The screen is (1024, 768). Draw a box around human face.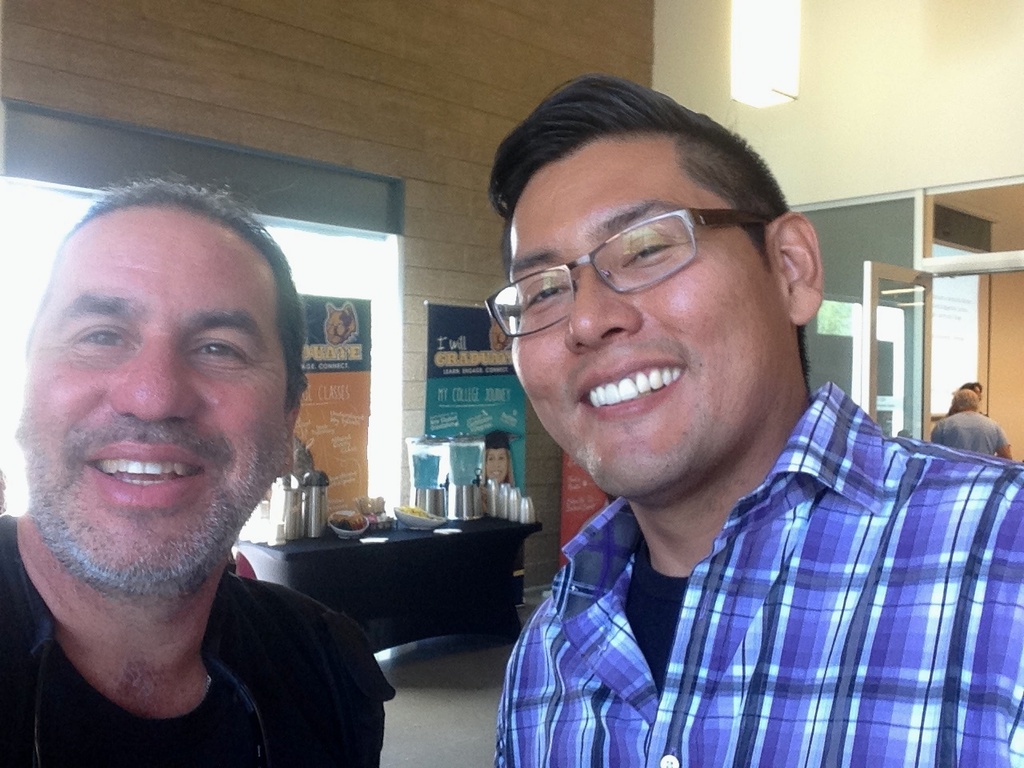
left=488, top=444, right=506, bottom=484.
